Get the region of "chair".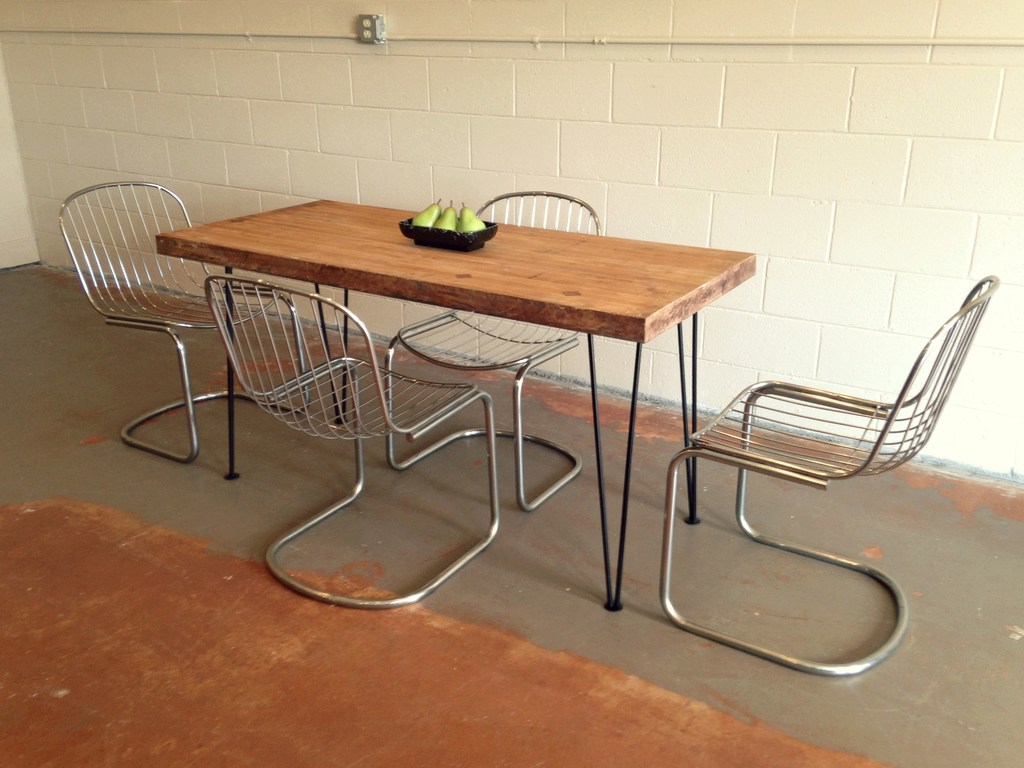
<box>380,188,604,516</box>.
